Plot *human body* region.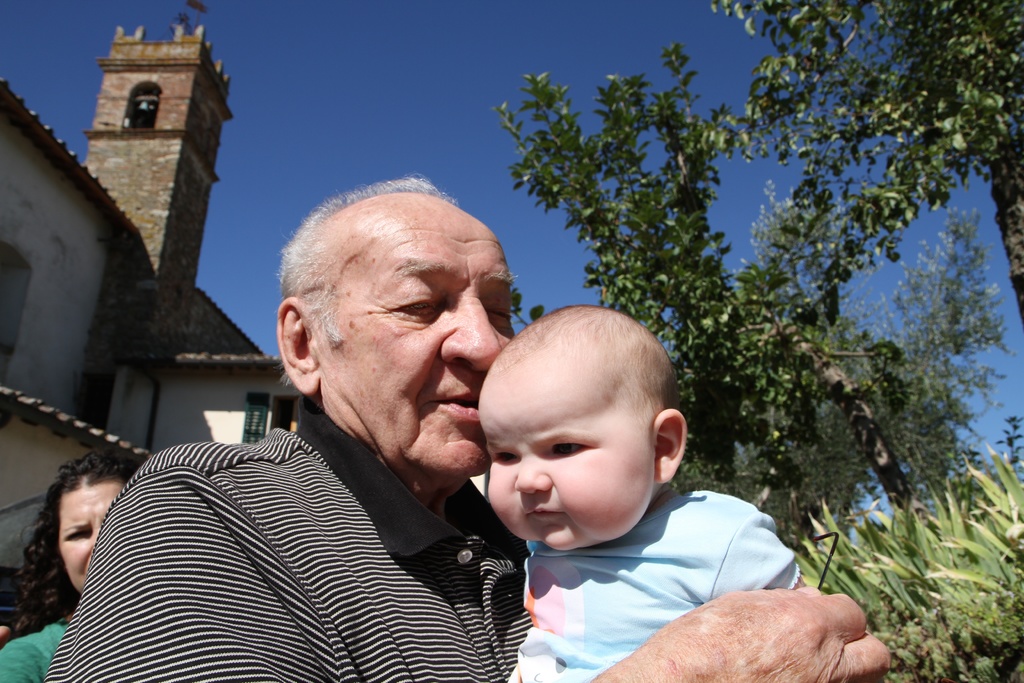
Plotted at Rect(0, 445, 147, 682).
